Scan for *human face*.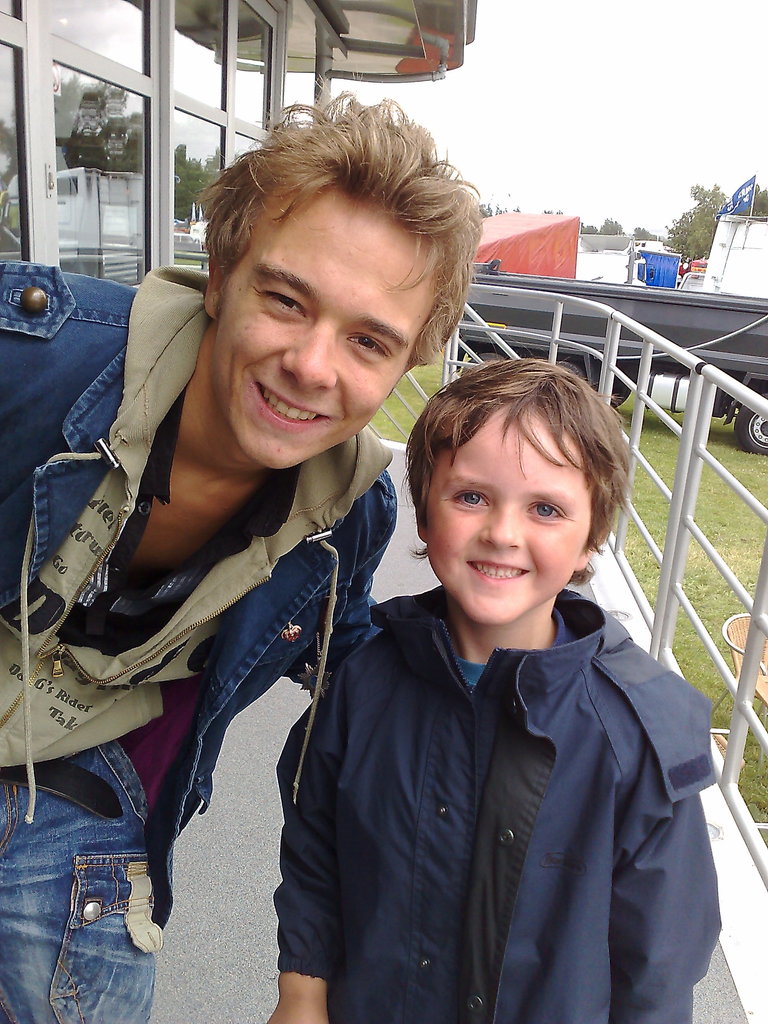
Scan result: rect(205, 176, 442, 472).
